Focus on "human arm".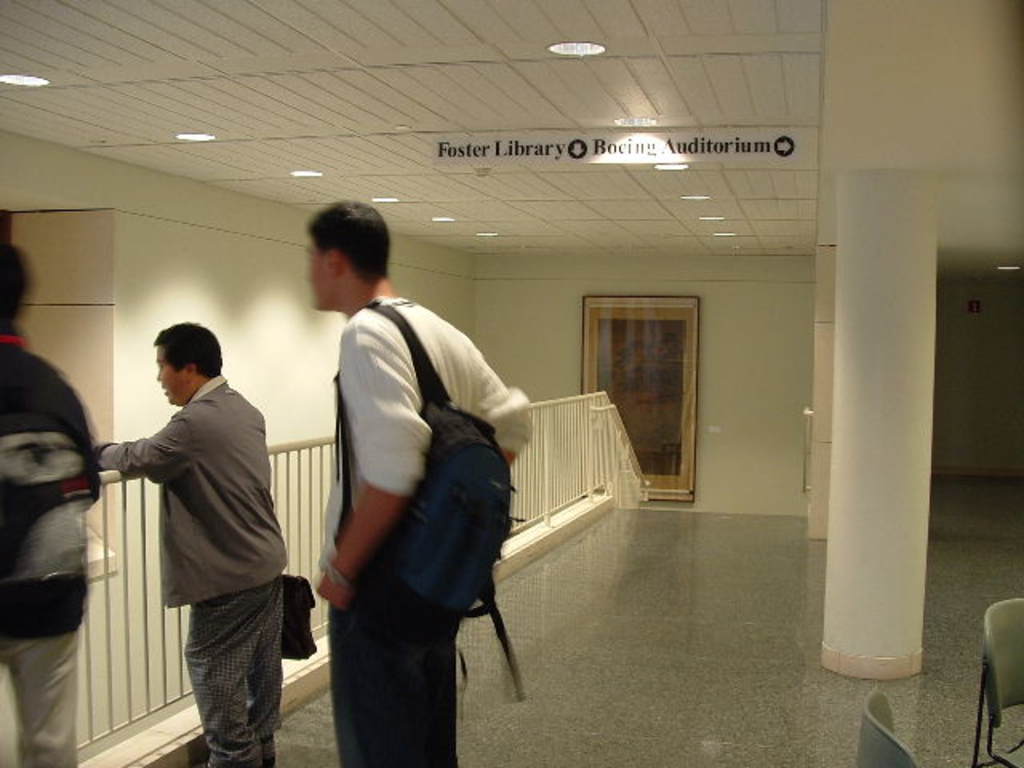
Focused at locate(96, 405, 205, 483).
